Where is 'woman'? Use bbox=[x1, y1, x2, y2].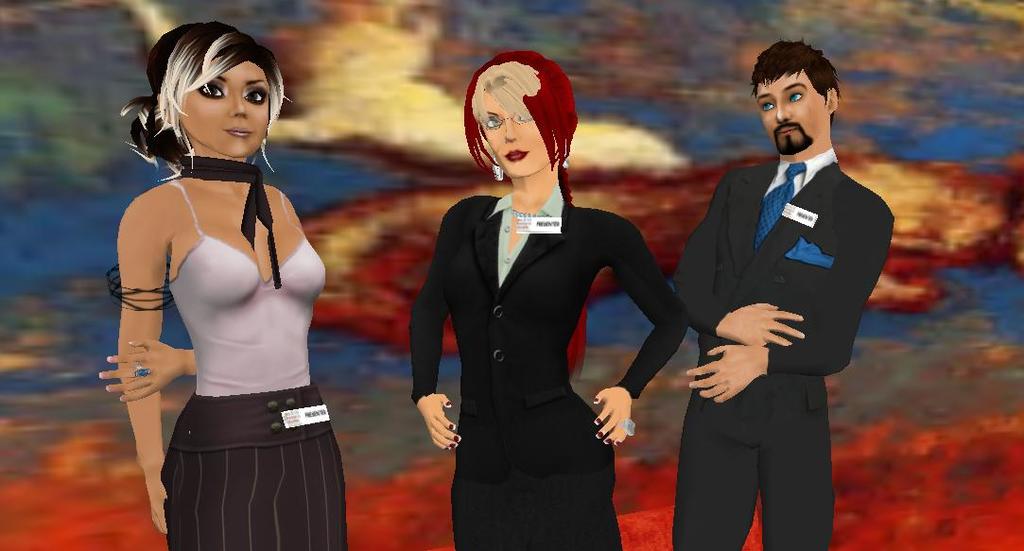
bbox=[412, 55, 697, 550].
